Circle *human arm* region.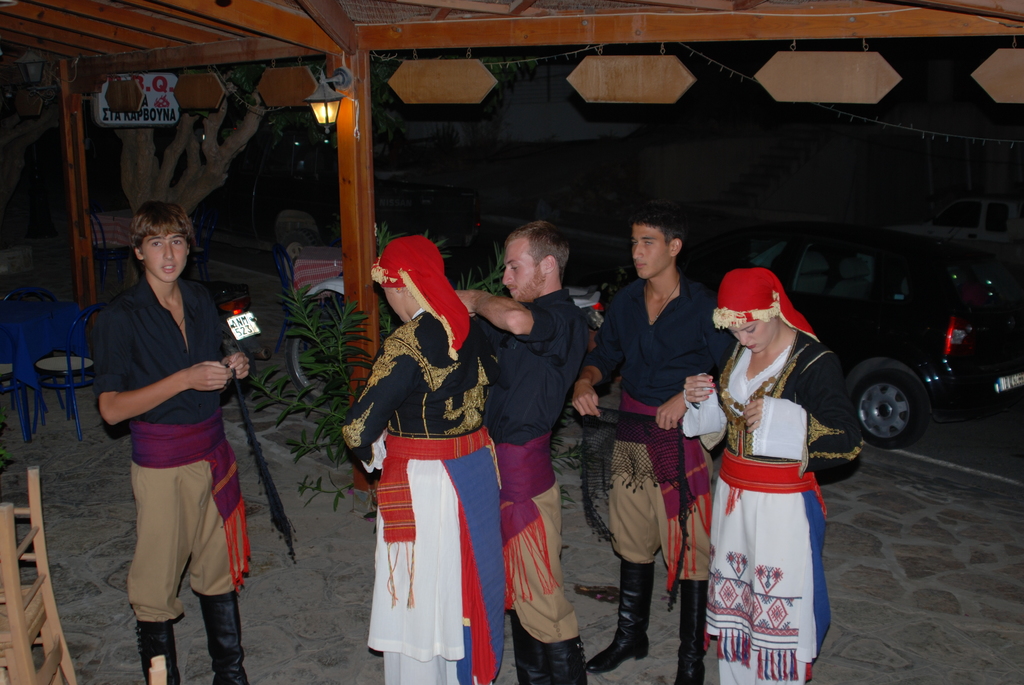
Region: (x1=95, y1=298, x2=230, y2=427).
